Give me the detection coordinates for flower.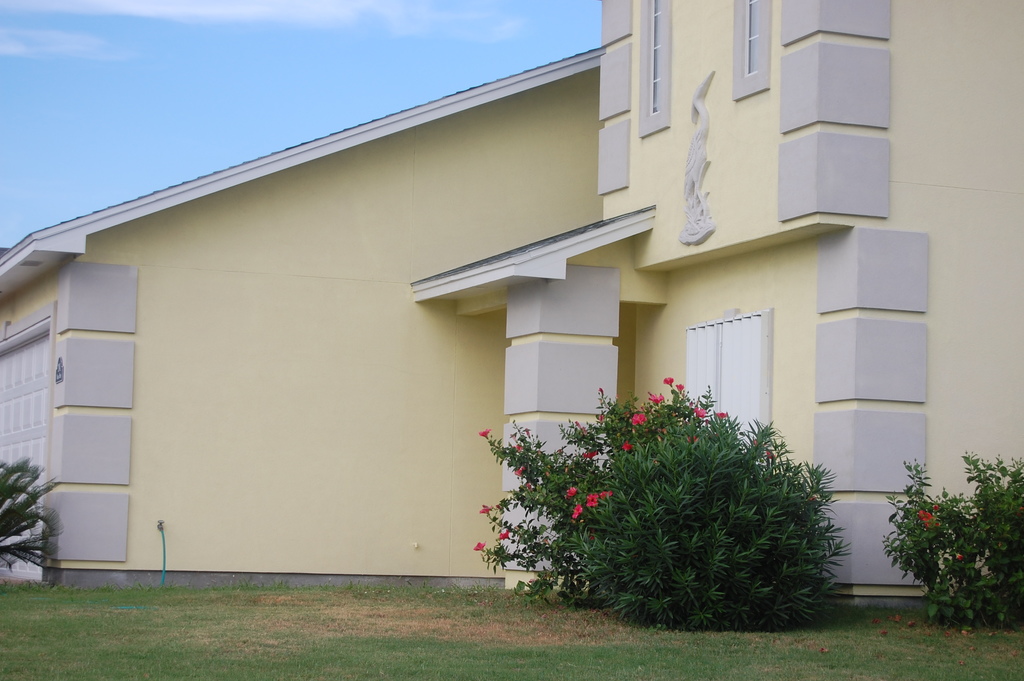
{"left": 512, "top": 464, "right": 527, "bottom": 477}.
